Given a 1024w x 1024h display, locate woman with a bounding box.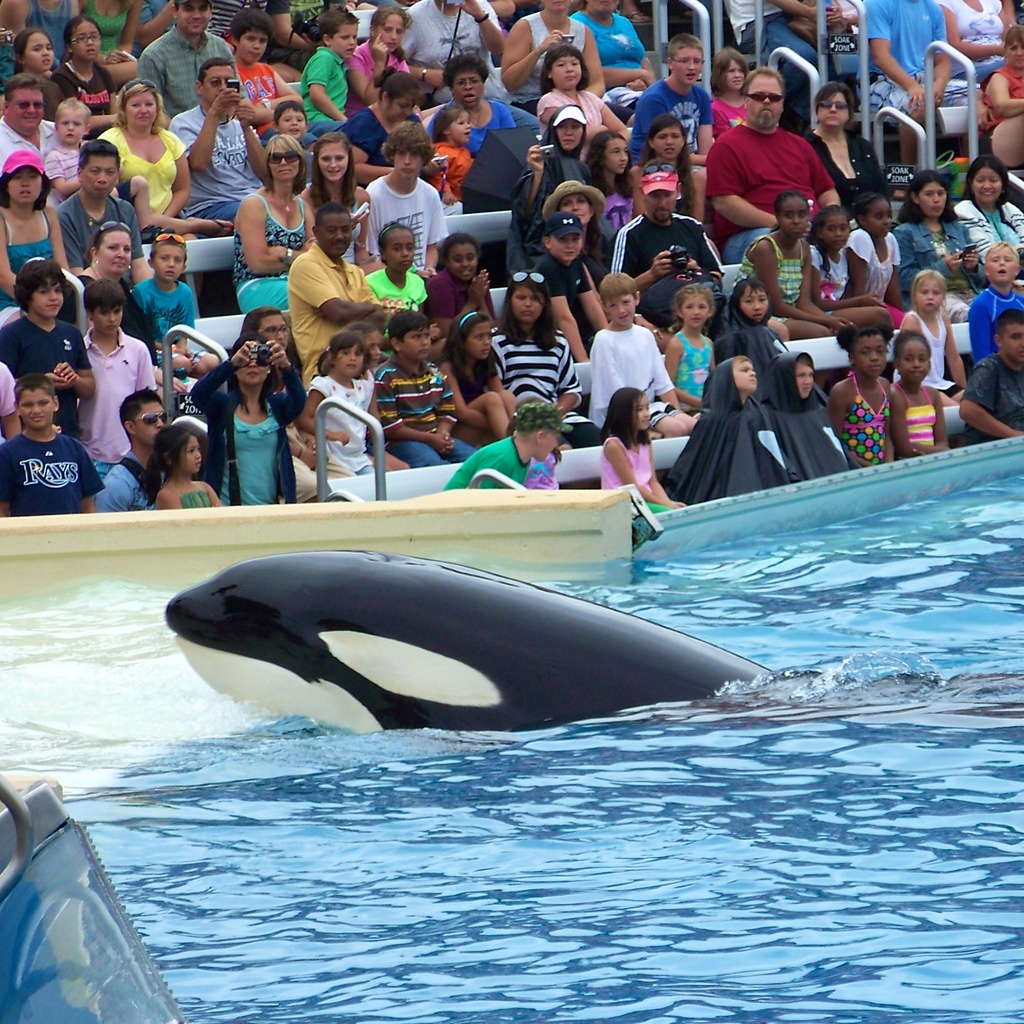
Located: pyautogui.locateOnScreen(93, 77, 235, 249).
